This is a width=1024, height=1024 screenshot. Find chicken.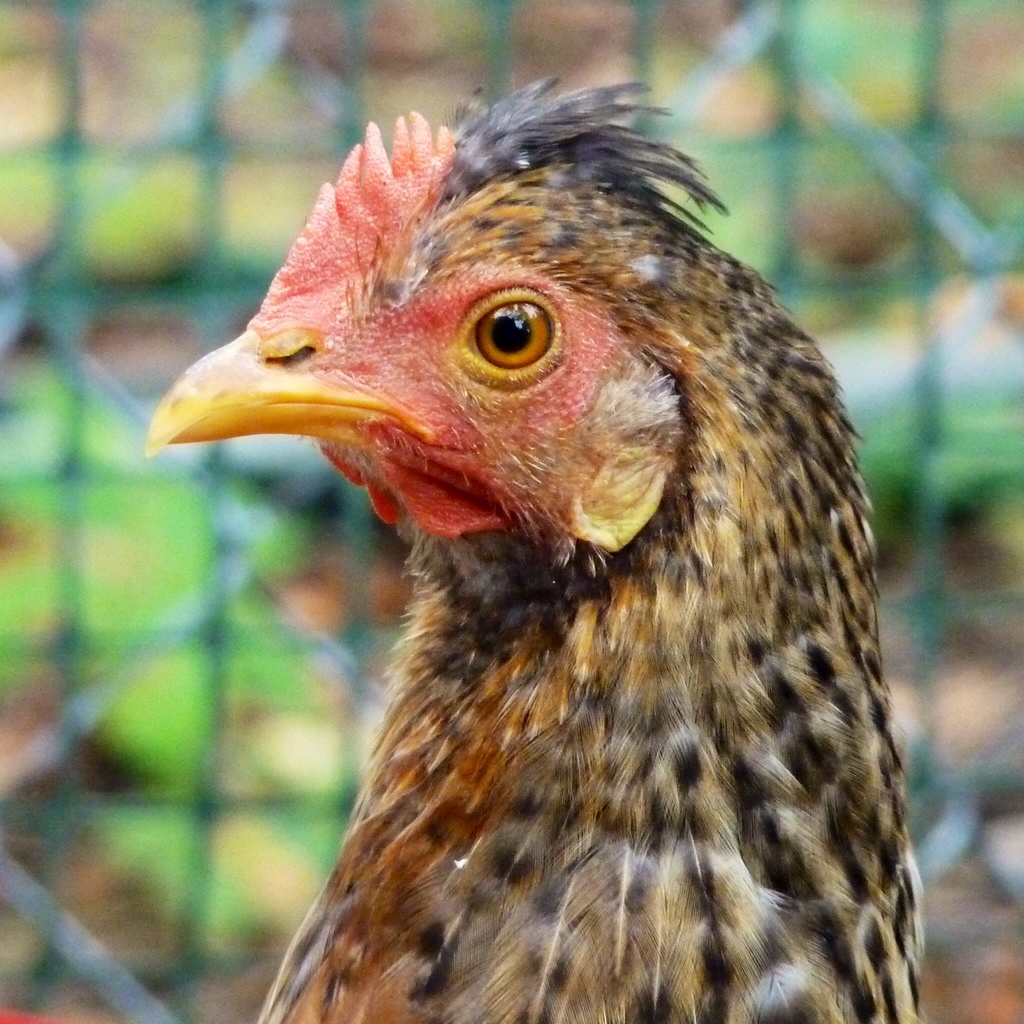
Bounding box: bbox(116, 80, 953, 1018).
